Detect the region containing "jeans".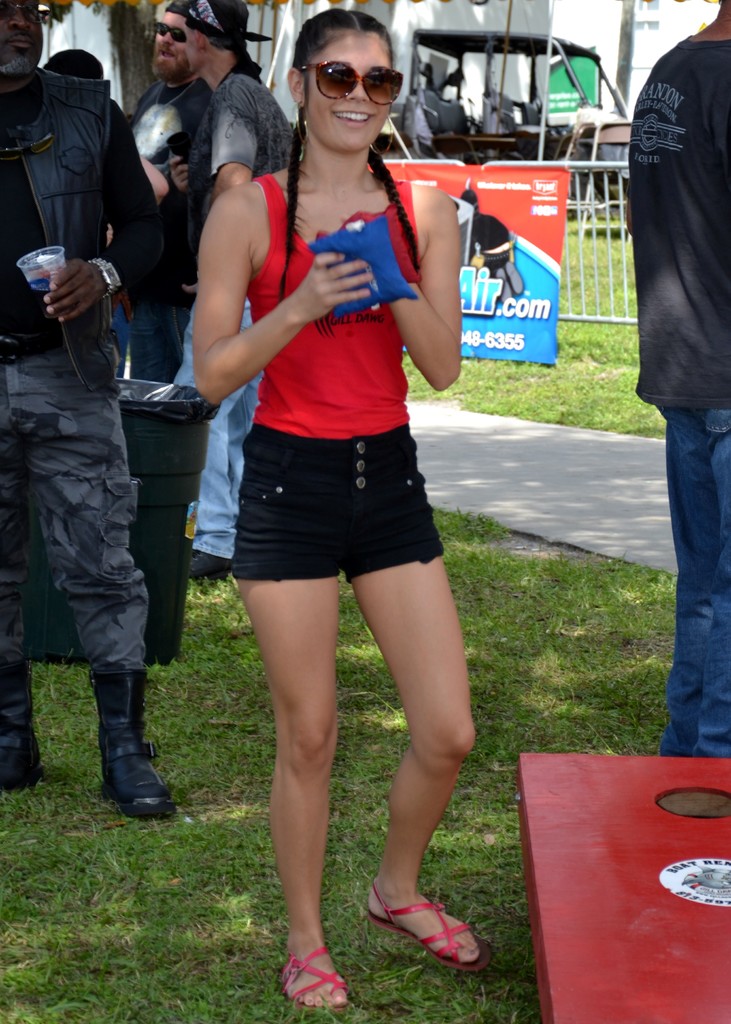
[x1=657, y1=400, x2=730, y2=752].
